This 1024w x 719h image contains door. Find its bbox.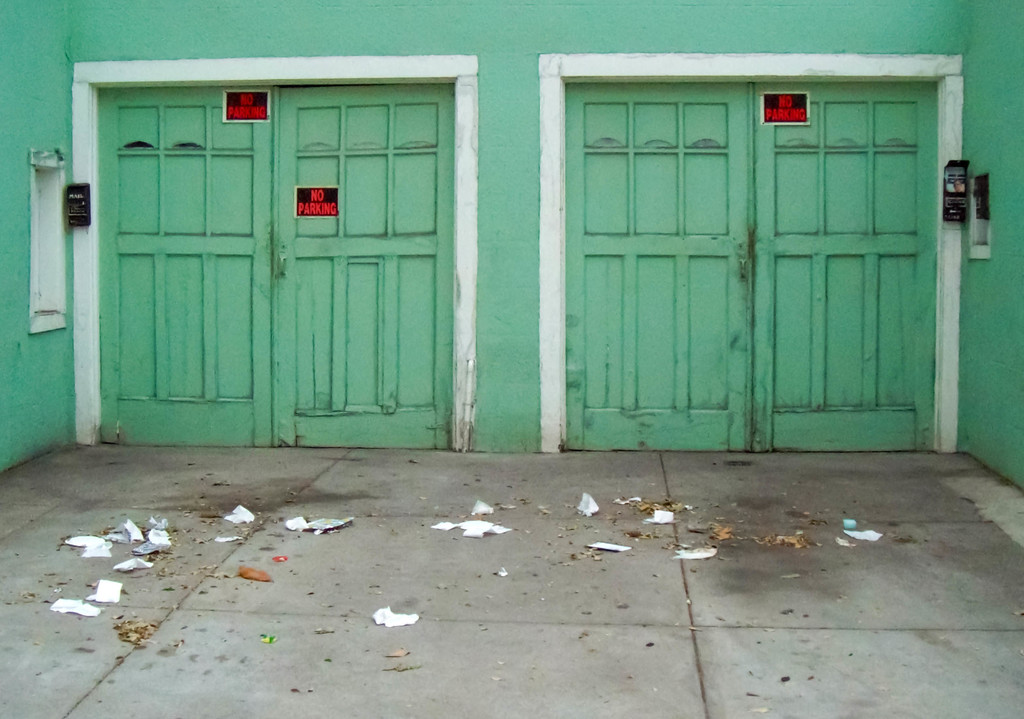
detection(559, 81, 939, 448).
